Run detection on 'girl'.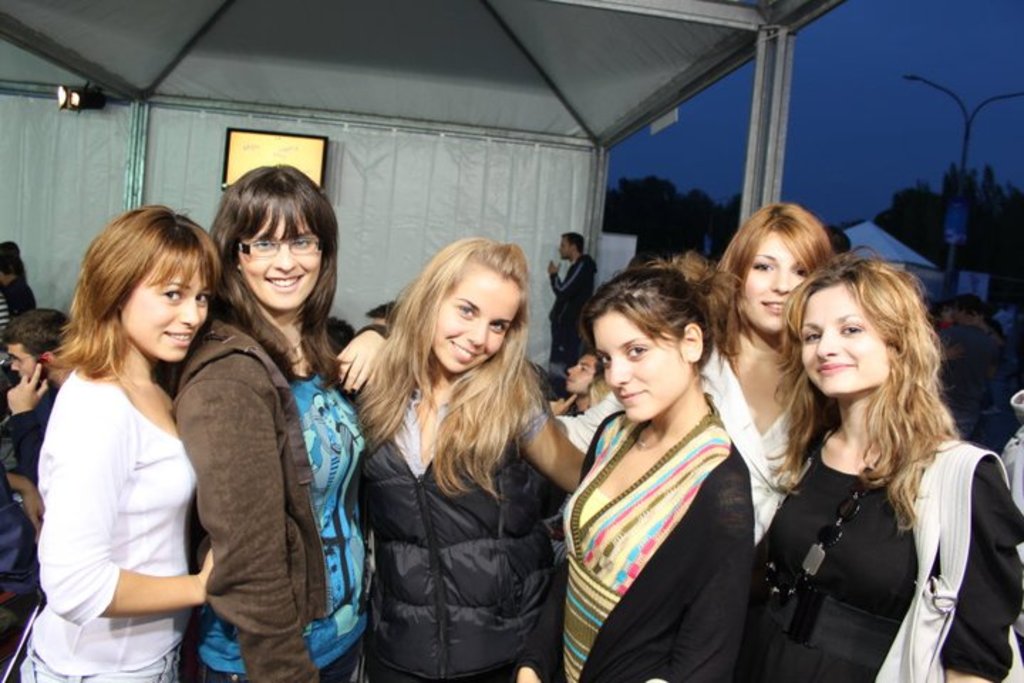
Result: 567/245/757/682.
